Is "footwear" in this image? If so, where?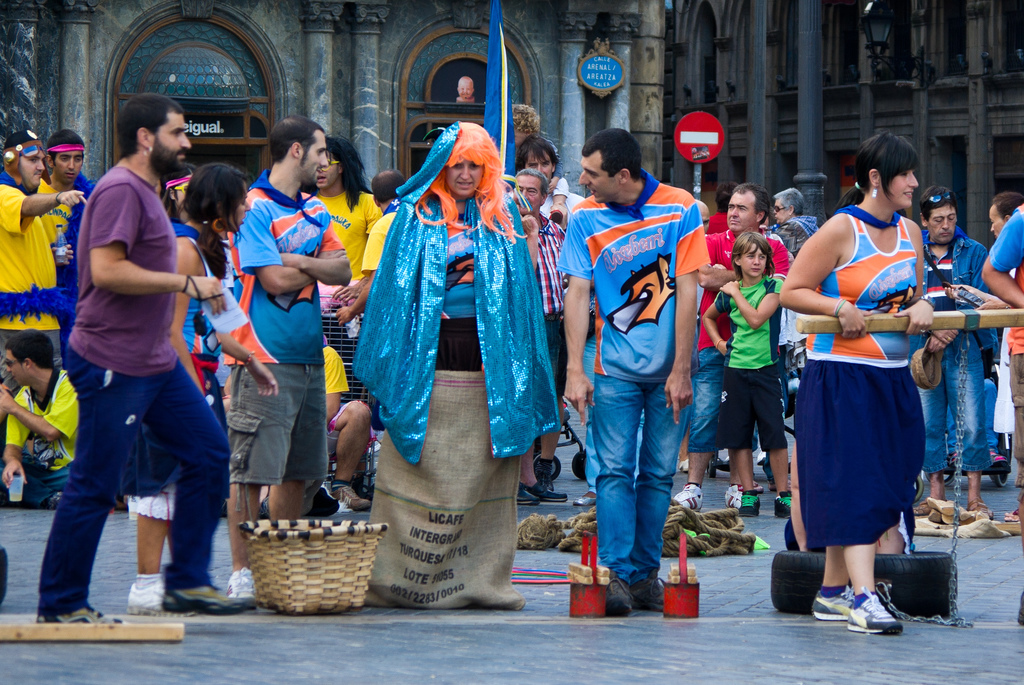
Yes, at select_region(670, 484, 703, 512).
